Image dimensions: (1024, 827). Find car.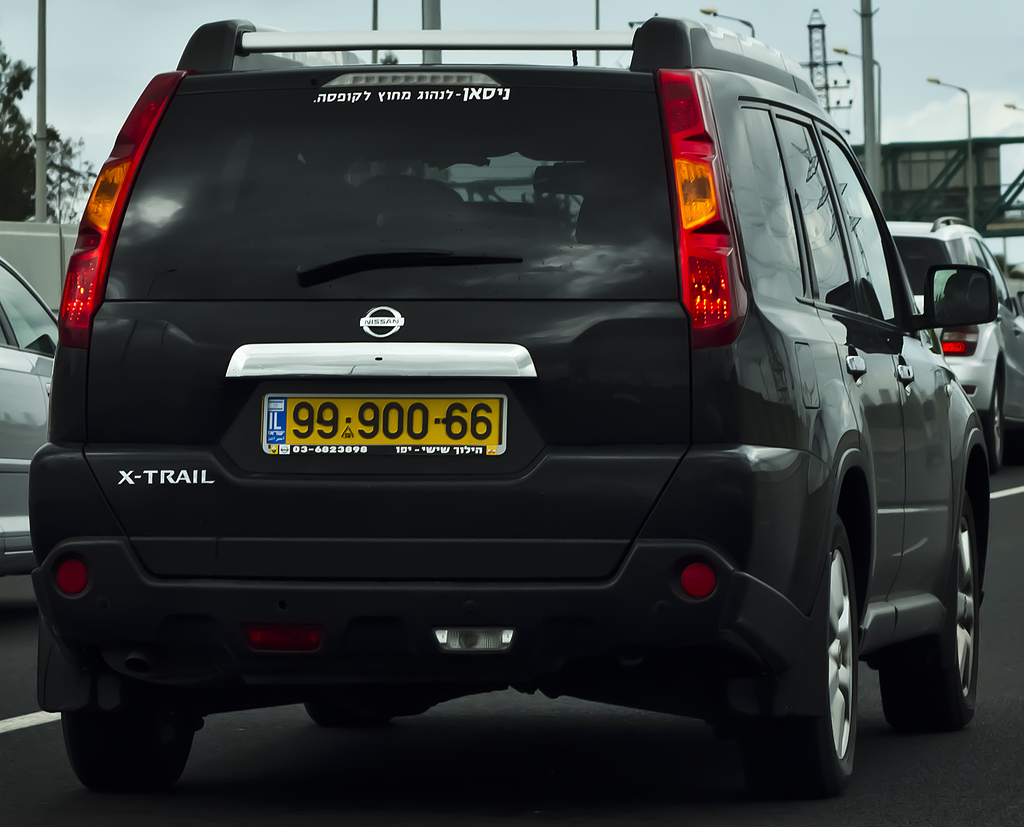
Rect(871, 212, 1023, 475).
